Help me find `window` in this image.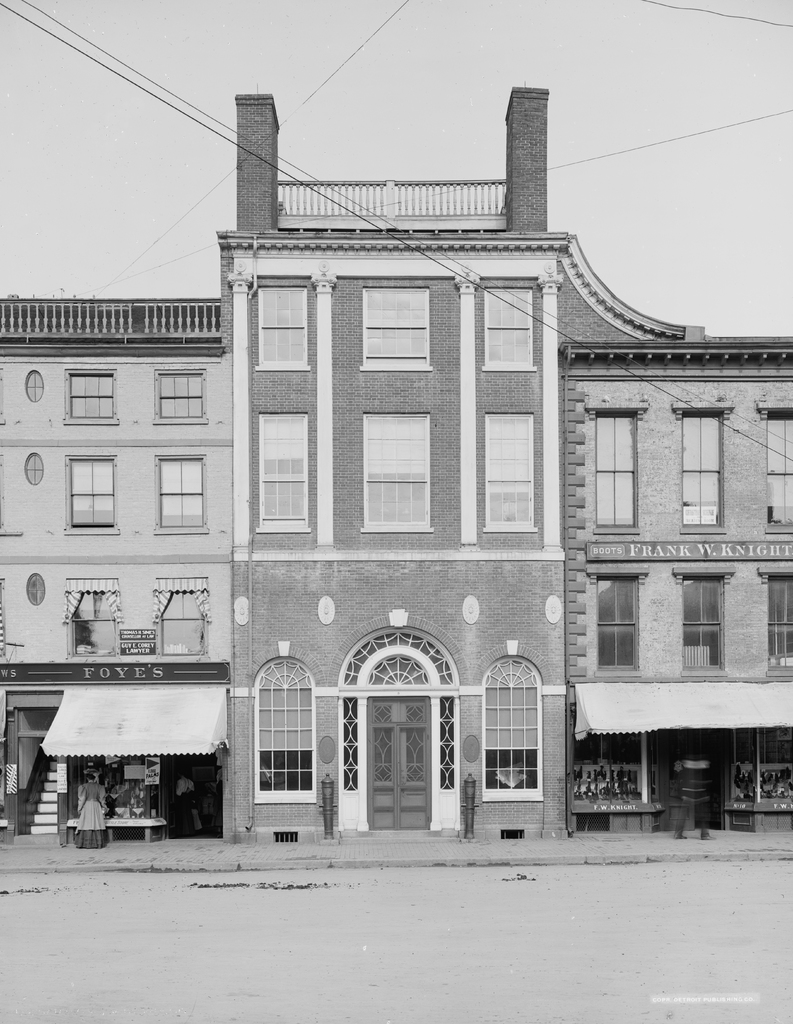
Found it: rect(253, 410, 309, 534).
